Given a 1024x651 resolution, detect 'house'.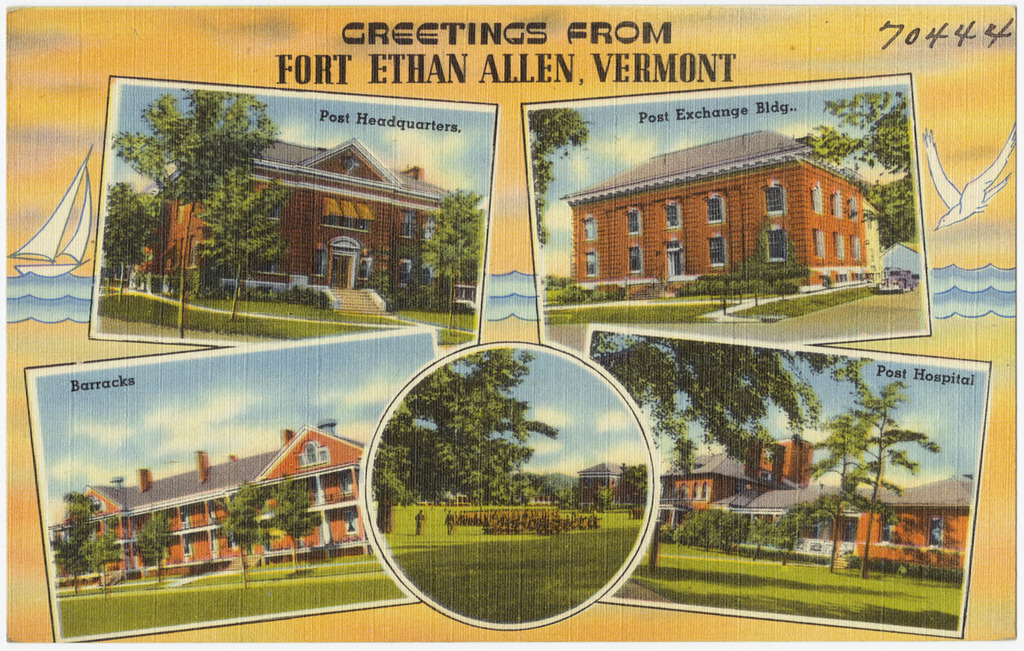
crop(662, 433, 821, 546).
